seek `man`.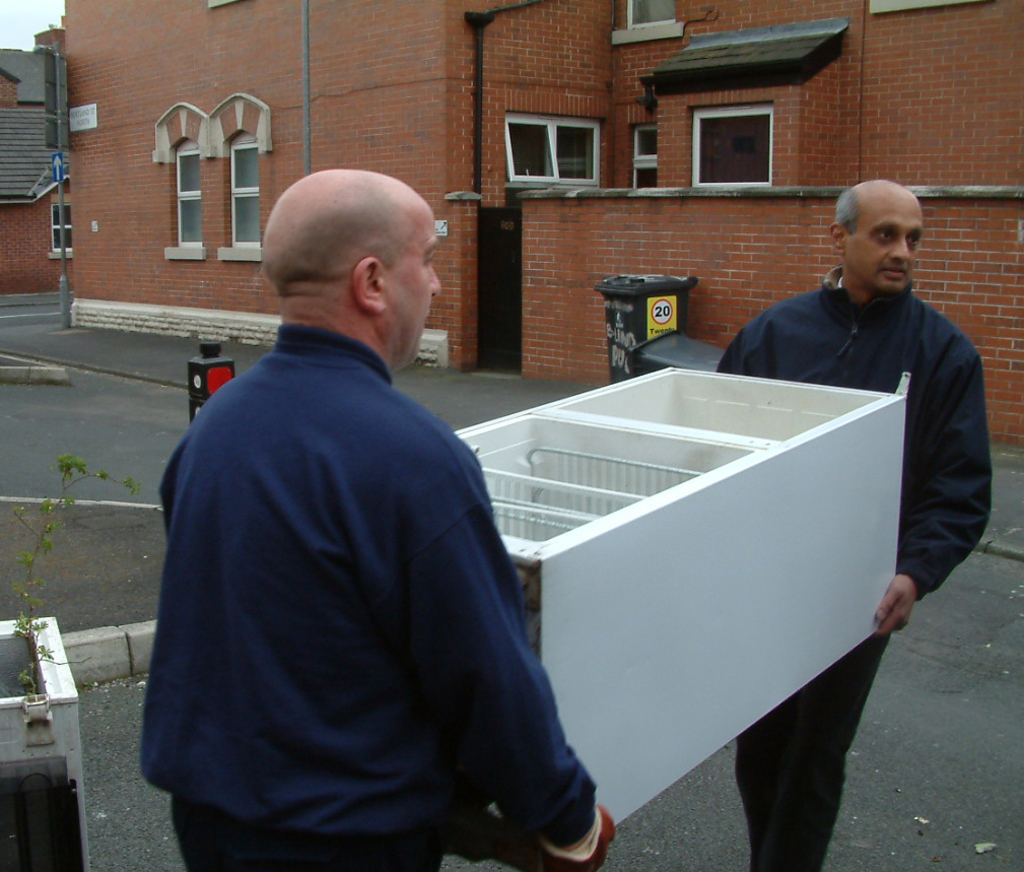
[151,144,525,871].
